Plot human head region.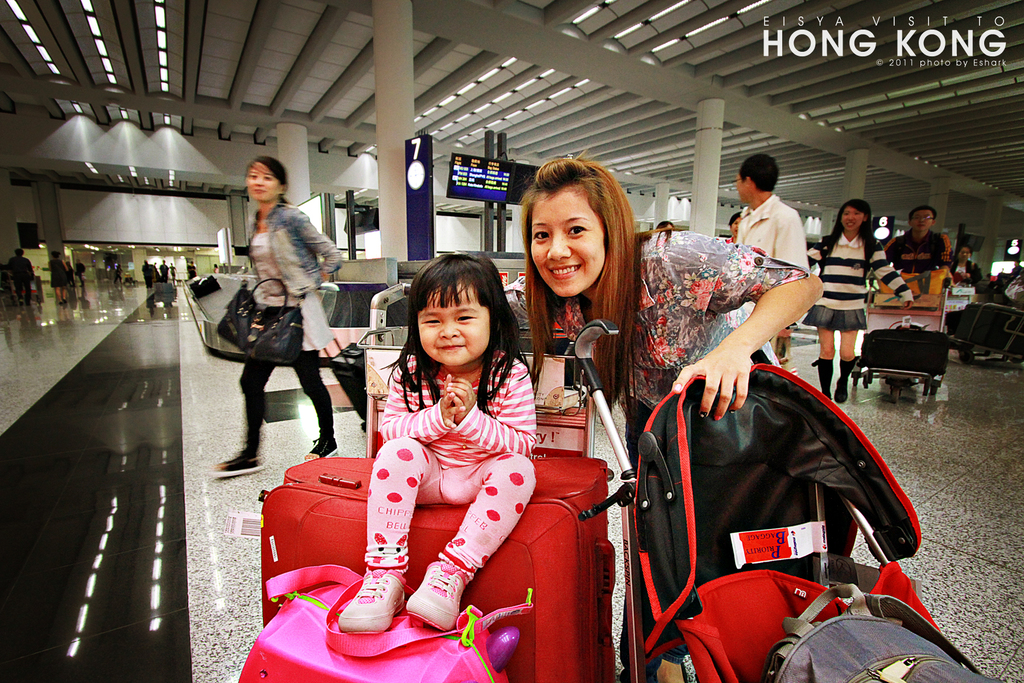
Plotted at box=[728, 211, 739, 235].
